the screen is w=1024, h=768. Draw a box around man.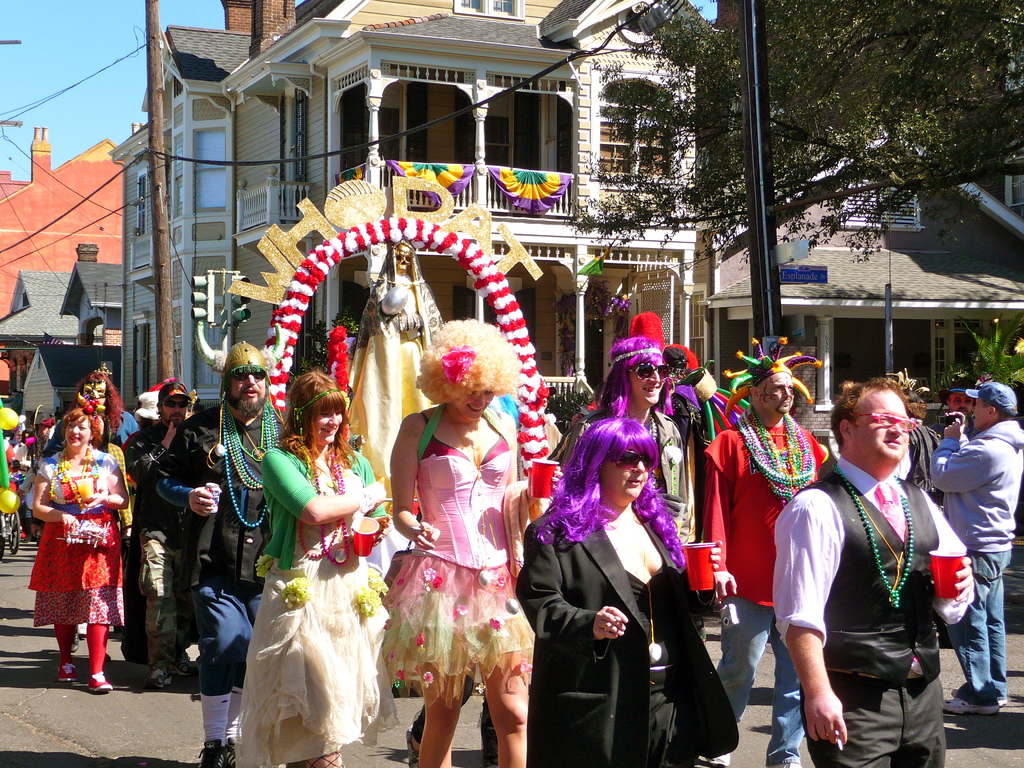
box(117, 380, 201, 690).
